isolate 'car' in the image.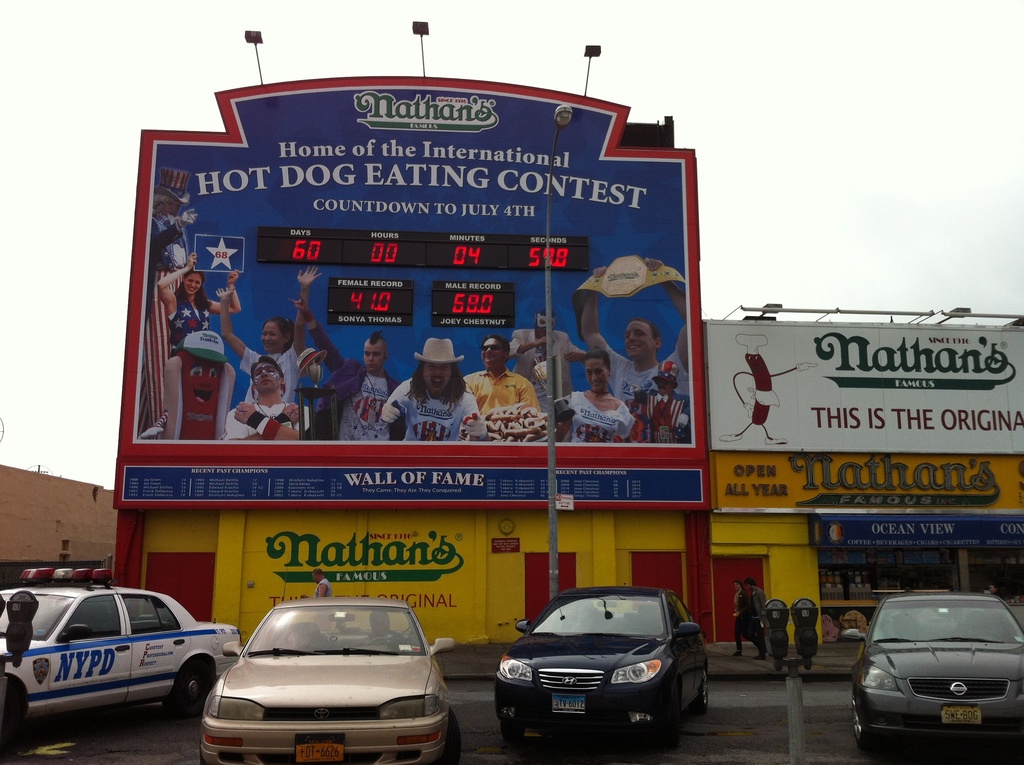
Isolated region: 196:597:463:764.
